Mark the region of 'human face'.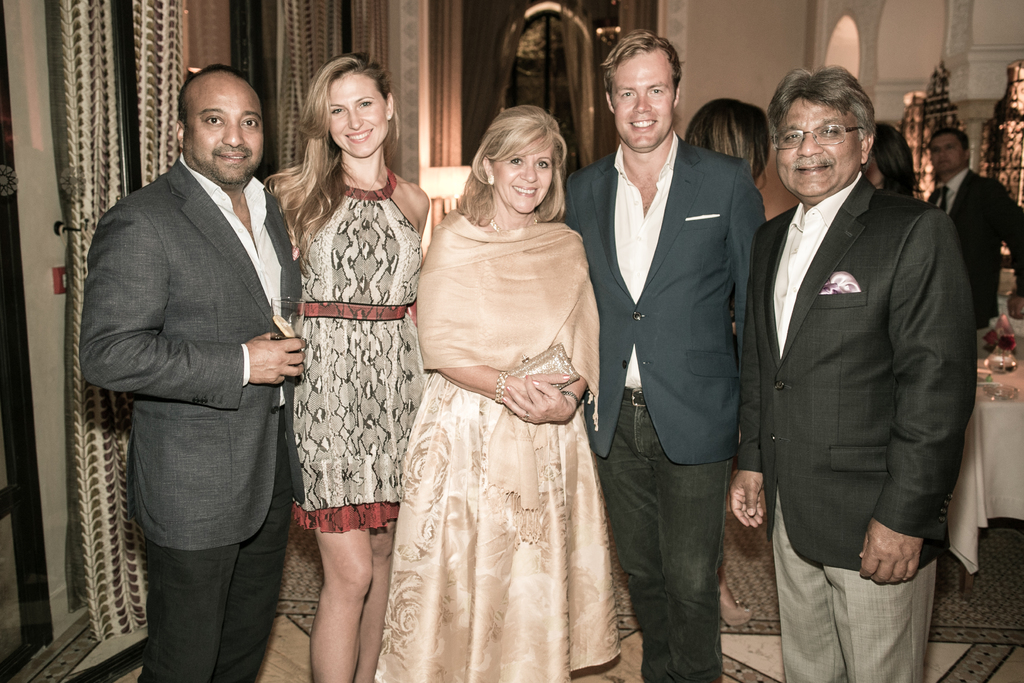
Region: bbox(614, 48, 669, 147).
